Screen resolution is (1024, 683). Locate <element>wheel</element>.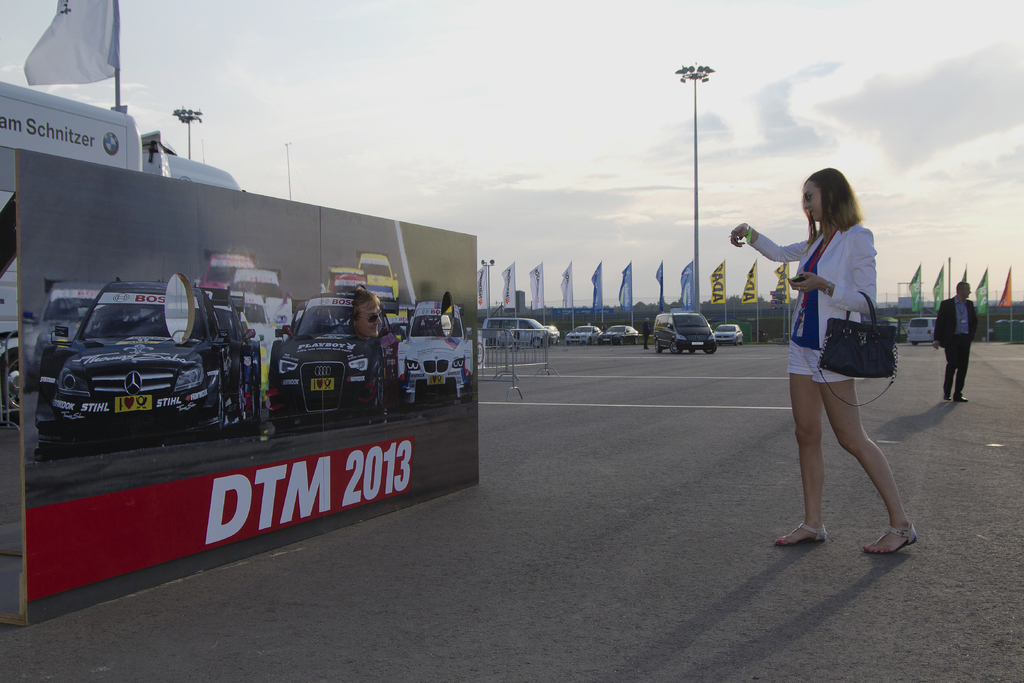
BBox(657, 336, 660, 353).
